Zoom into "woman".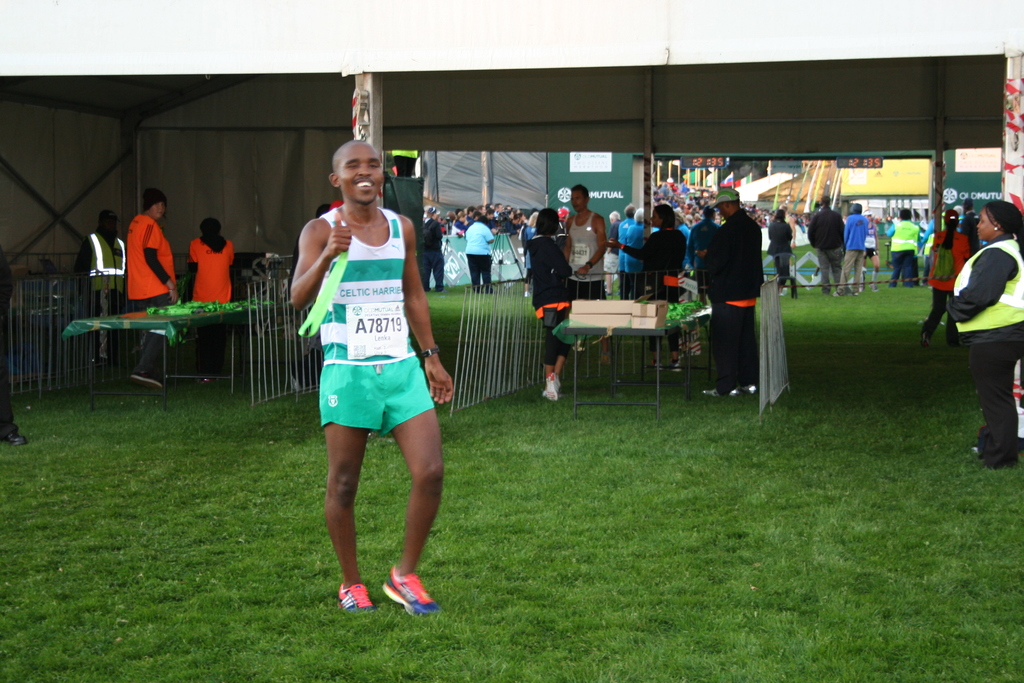
Zoom target: (610, 205, 689, 383).
